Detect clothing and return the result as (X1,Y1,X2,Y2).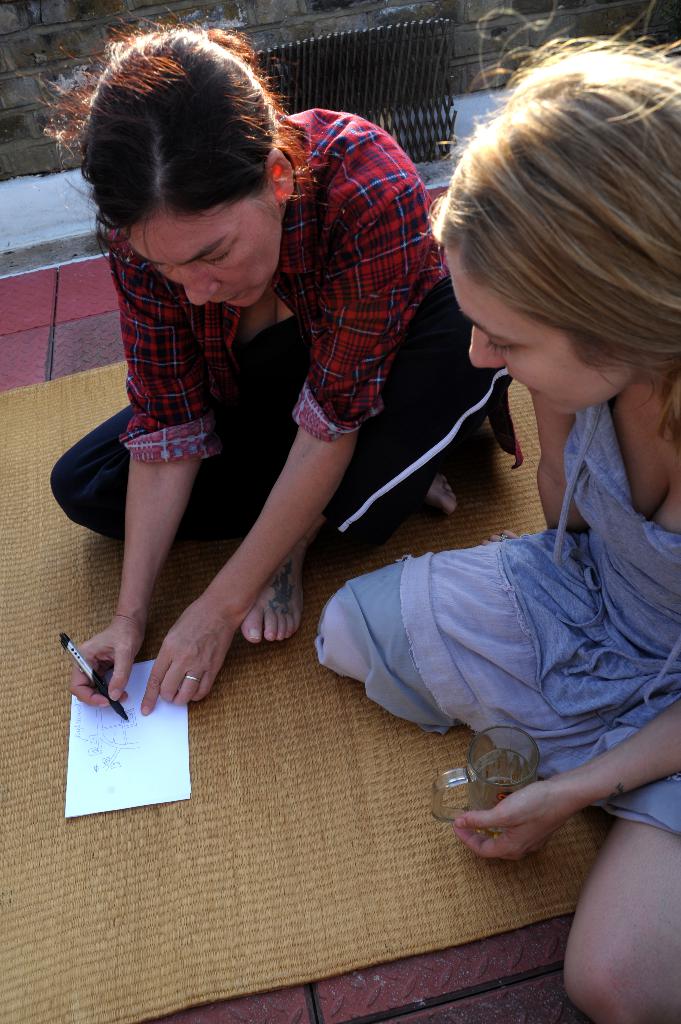
(294,367,680,842).
